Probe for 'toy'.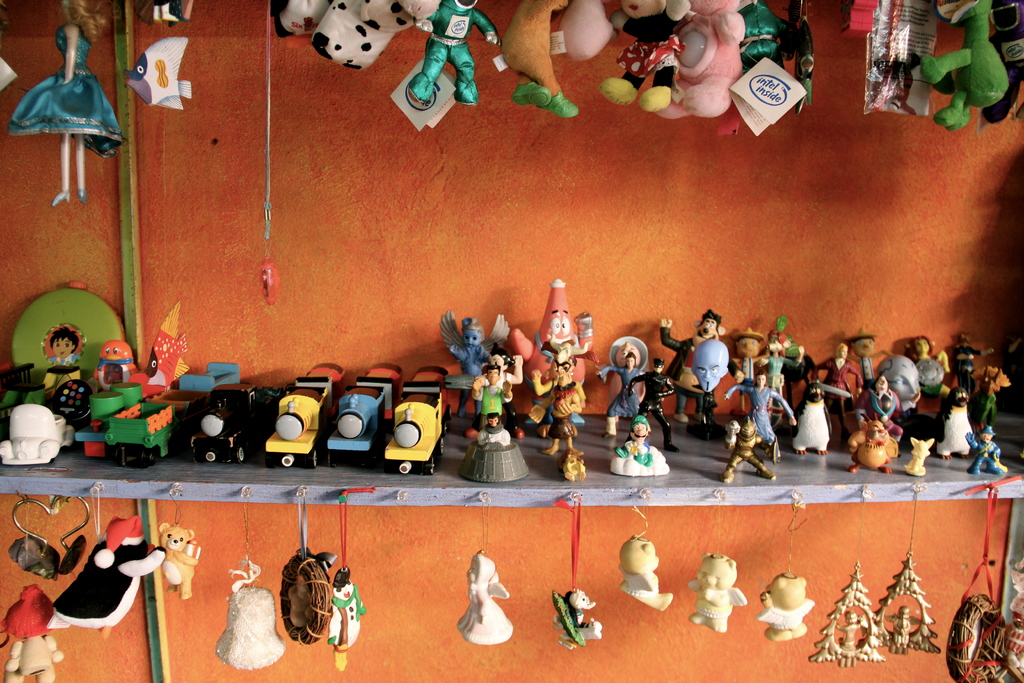
Probe result: <region>471, 365, 513, 428</region>.
